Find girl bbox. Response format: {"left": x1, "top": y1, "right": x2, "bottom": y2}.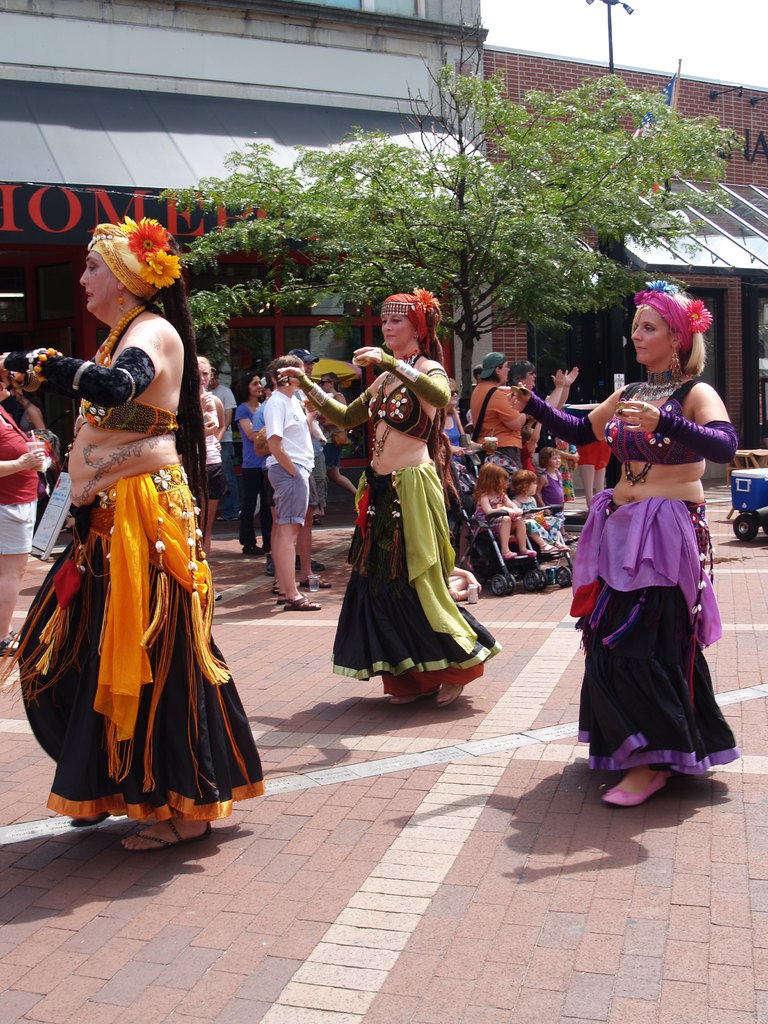
{"left": 544, "top": 447, "right": 572, "bottom": 536}.
